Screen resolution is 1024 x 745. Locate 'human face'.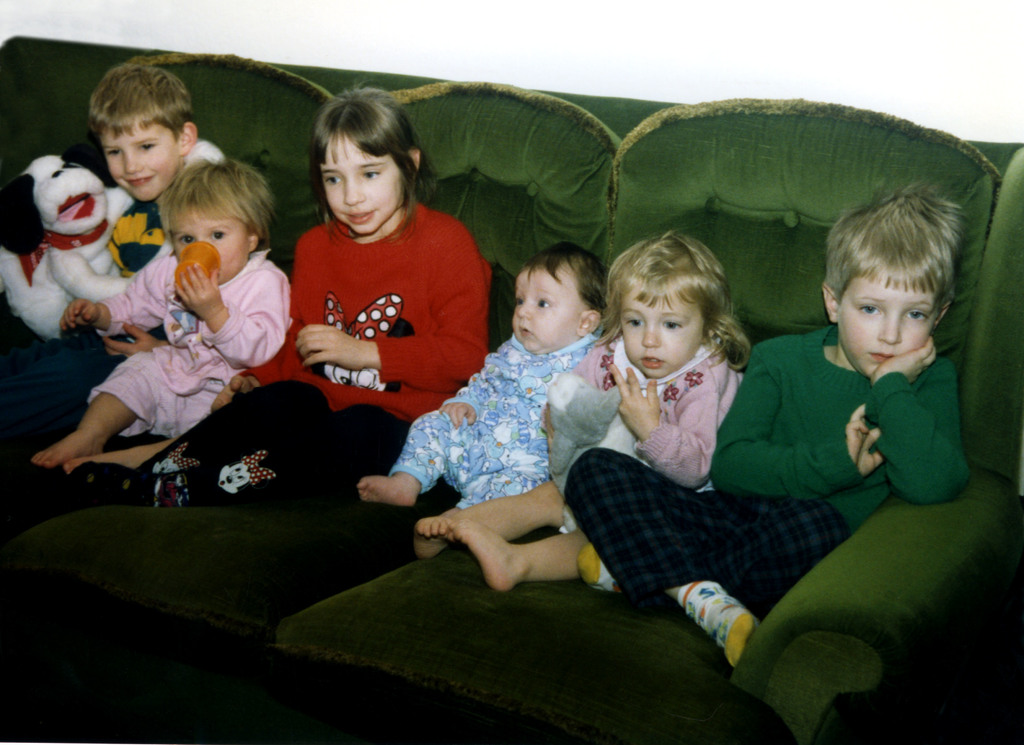
crop(513, 262, 579, 356).
